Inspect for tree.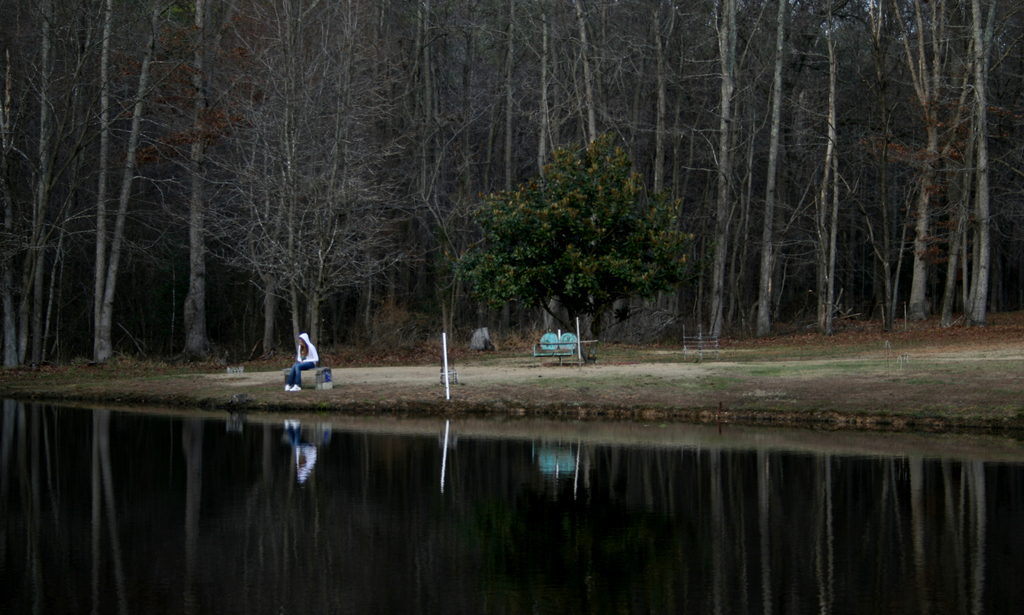
Inspection: (left=393, top=0, right=509, bottom=361).
